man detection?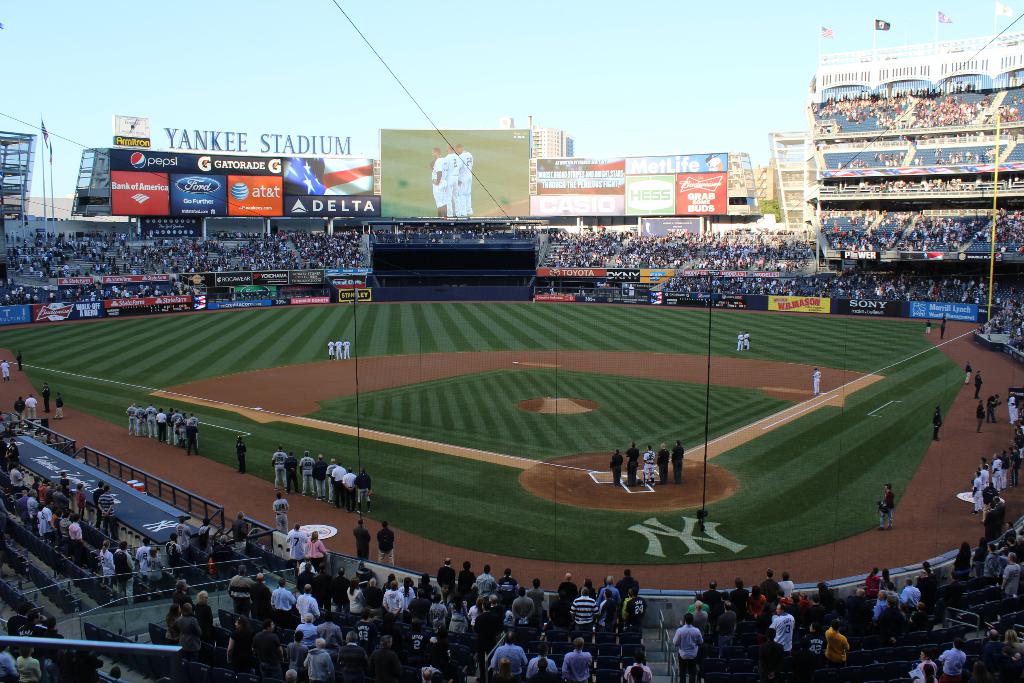
351:468:373:511
